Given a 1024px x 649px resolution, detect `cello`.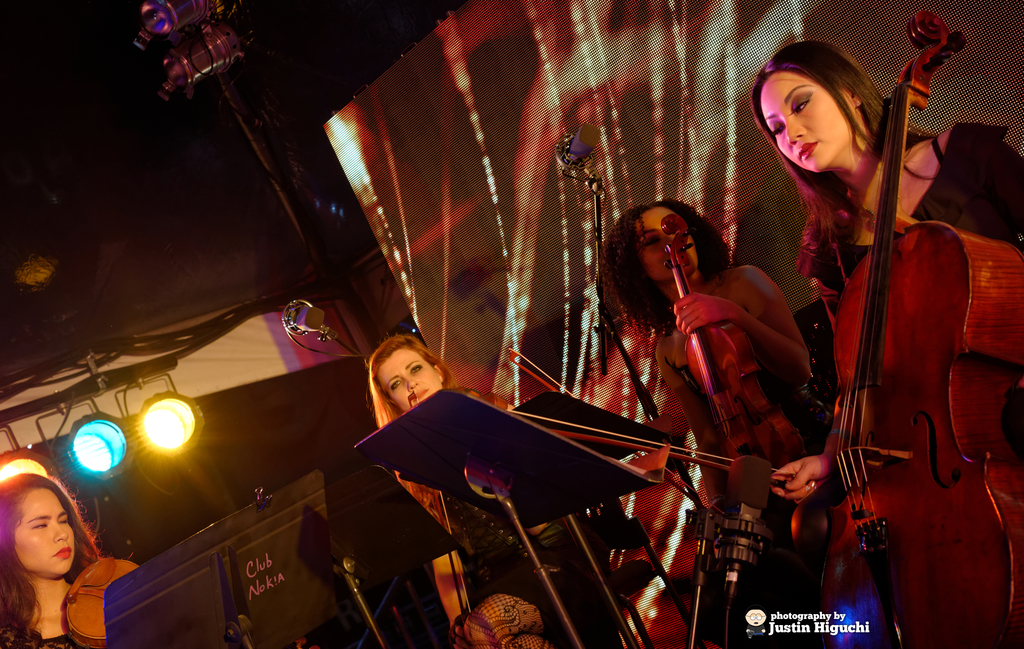
[x1=509, y1=10, x2=1023, y2=648].
